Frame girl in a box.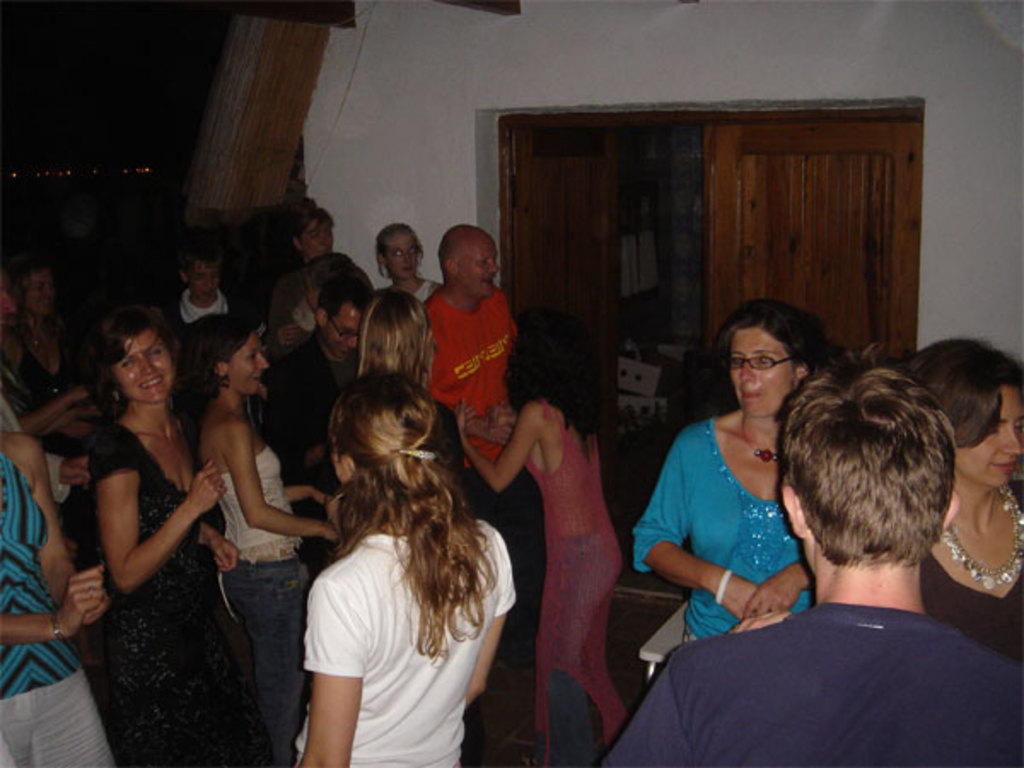
Rect(0, 427, 116, 766).
